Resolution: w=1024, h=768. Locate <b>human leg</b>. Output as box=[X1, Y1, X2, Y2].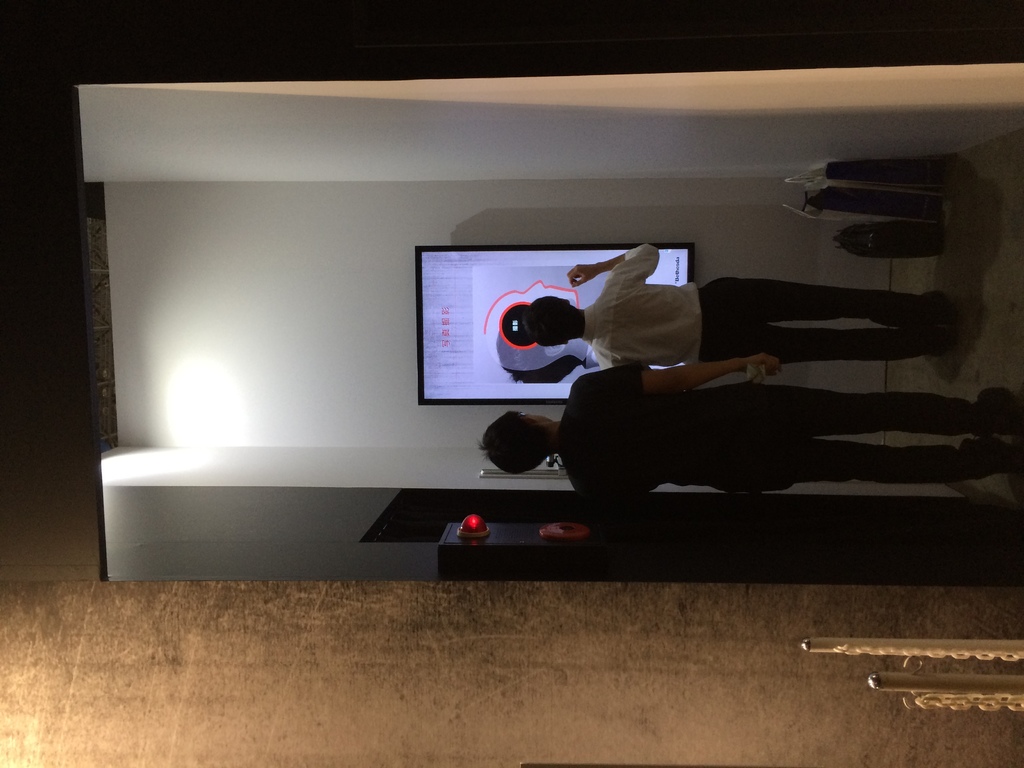
box=[731, 444, 1022, 490].
